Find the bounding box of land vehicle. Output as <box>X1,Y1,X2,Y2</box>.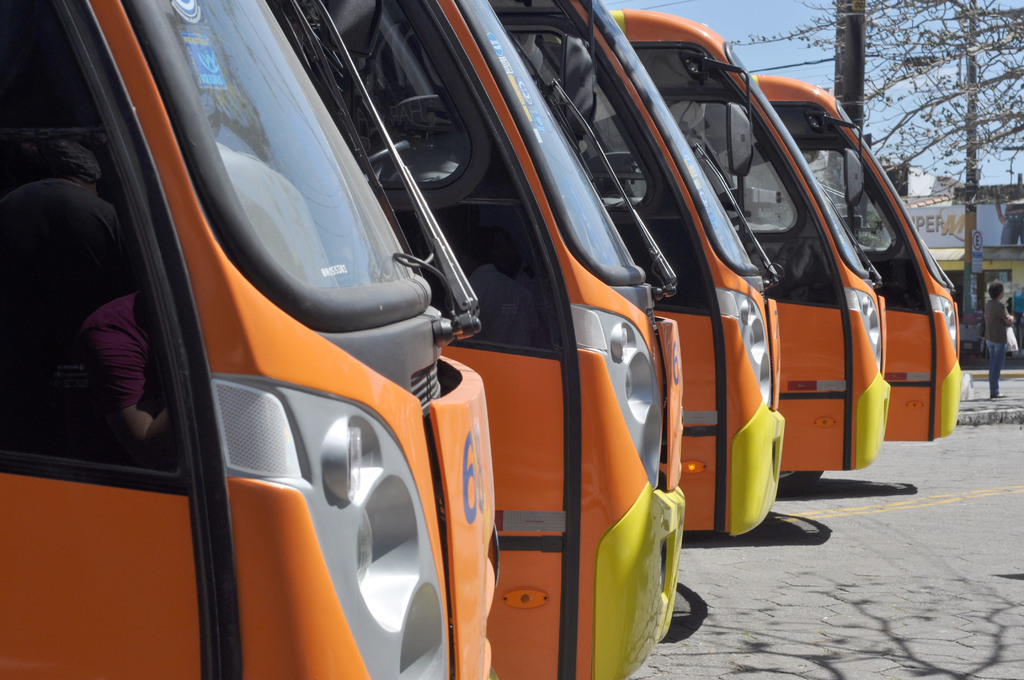
<box>753,75,957,437</box>.
